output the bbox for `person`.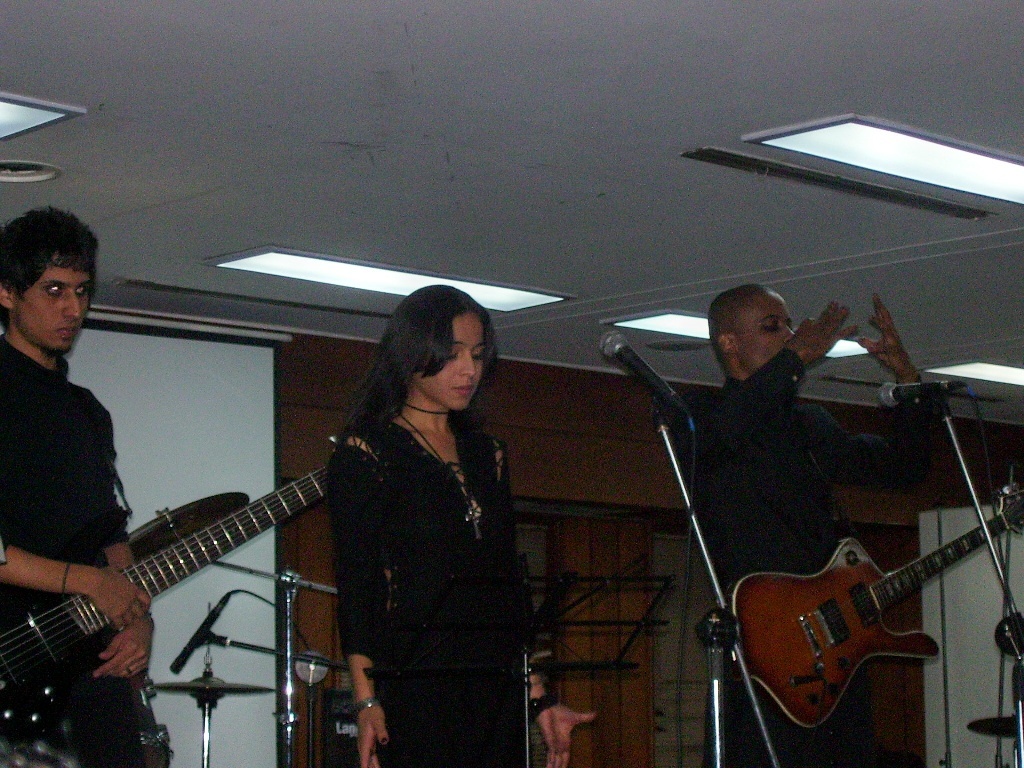
<region>0, 203, 159, 767</region>.
